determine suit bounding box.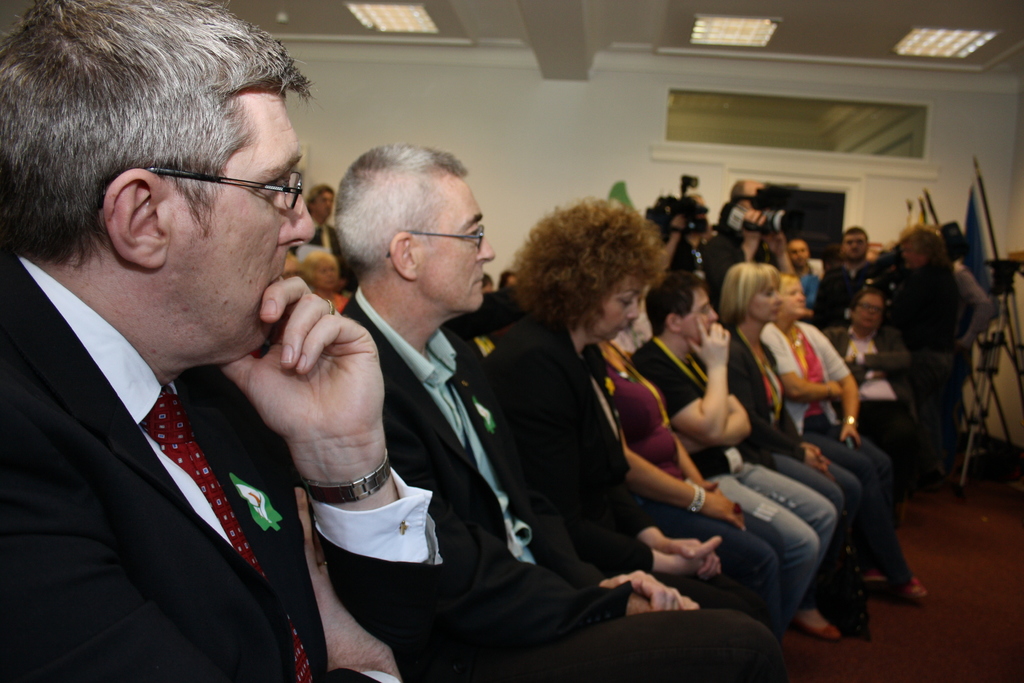
Determined: (left=337, top=292, right=783, bottom=682).
